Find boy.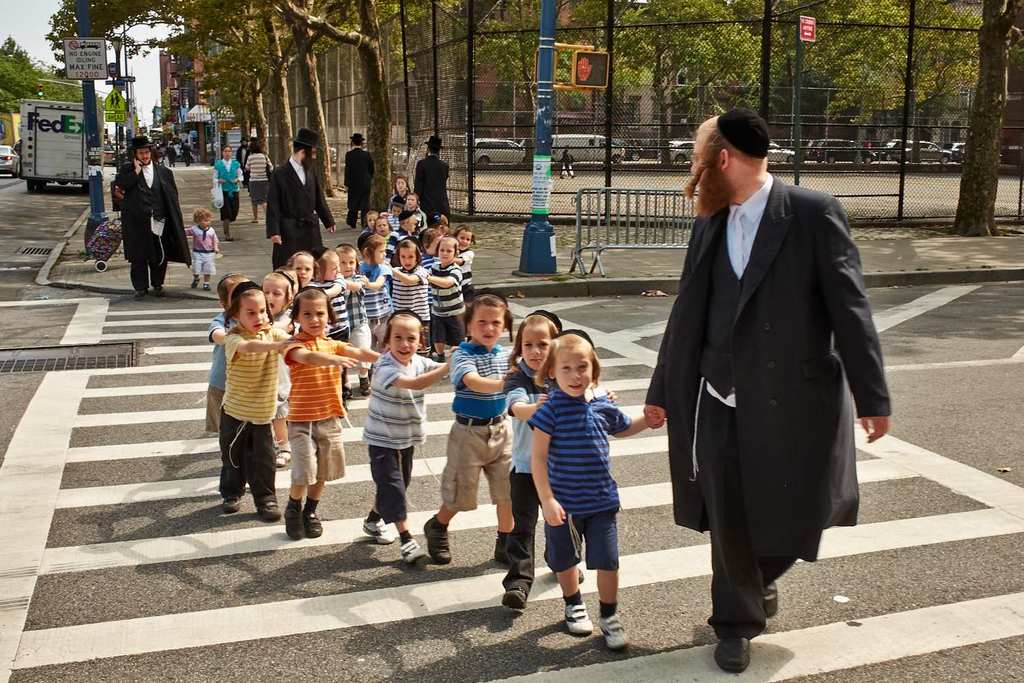
region(506, 307, 556, 609).
